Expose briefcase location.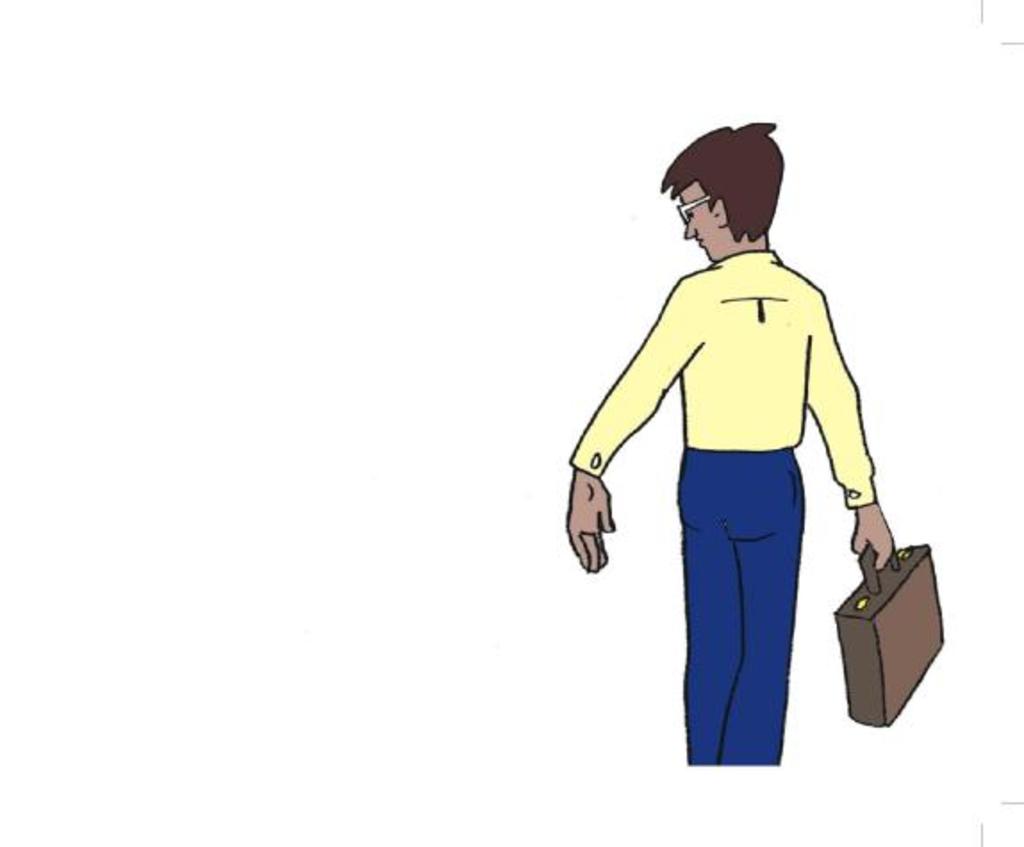
Exposed at {"left": 824, "top": 531, "right": 956, "bottom": 735}.
